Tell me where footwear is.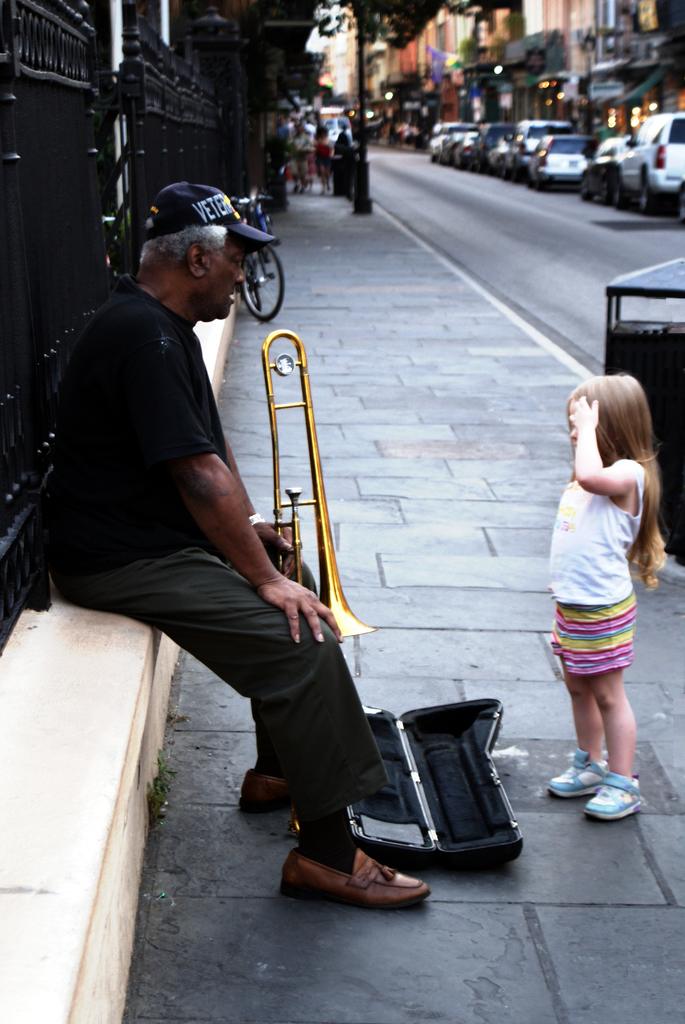
footwear is at x1=583 y1=774 x2=646 y2=826.
